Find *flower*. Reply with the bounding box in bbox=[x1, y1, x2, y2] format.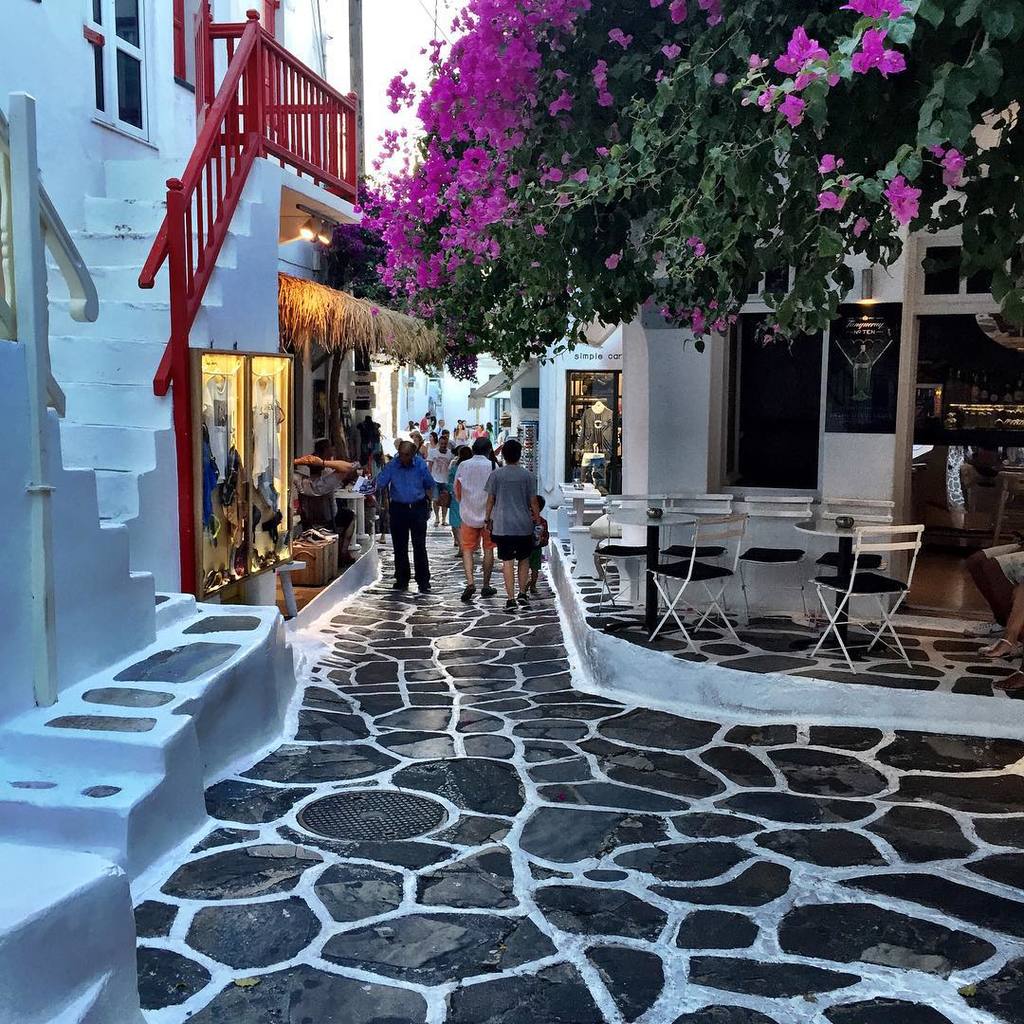
bbox=[814, 156, 845, 177].
